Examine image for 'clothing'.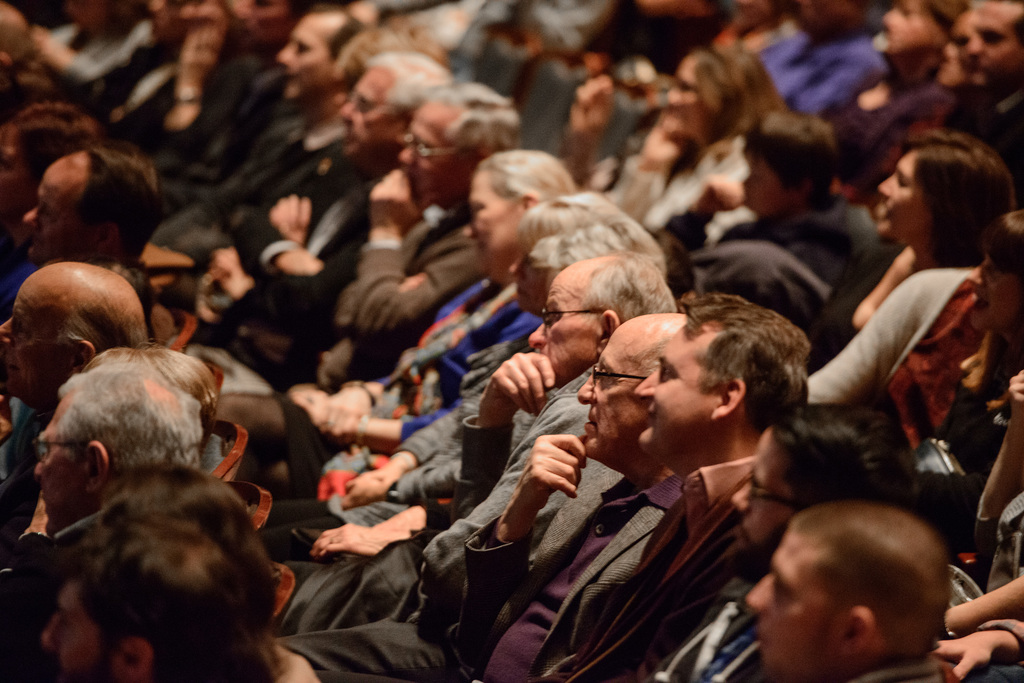
Examination result: [x1=29, y1=6, x2=153, y2=69].
